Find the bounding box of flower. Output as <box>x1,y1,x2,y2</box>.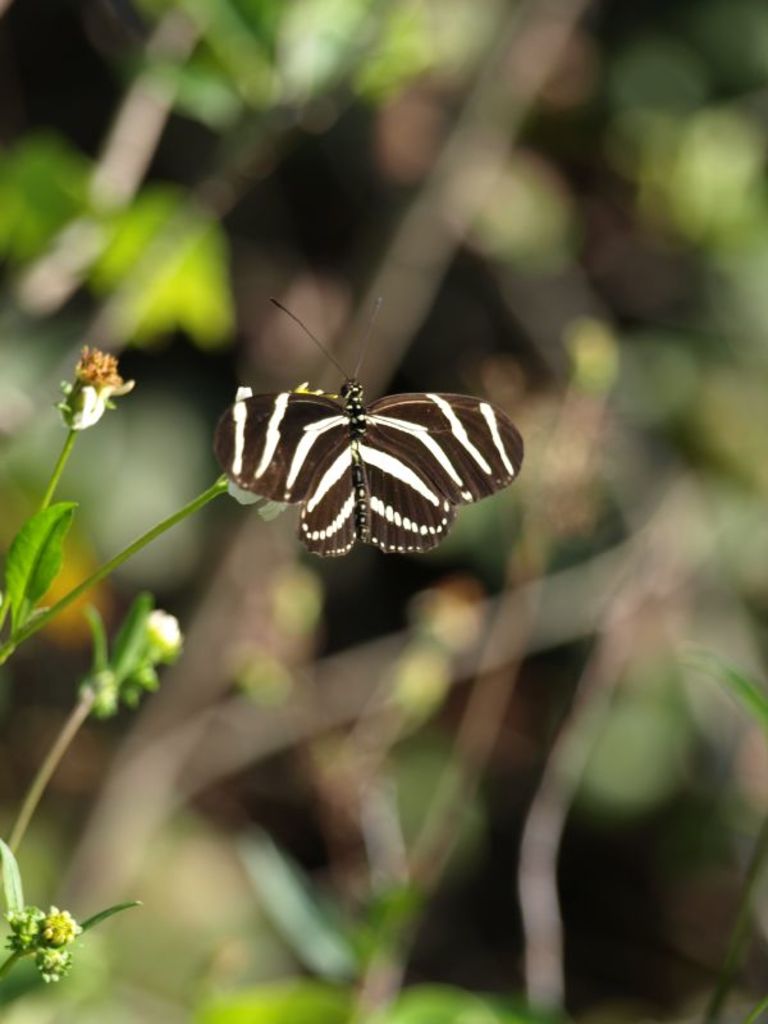
<box>133,612,197,659</box>.
